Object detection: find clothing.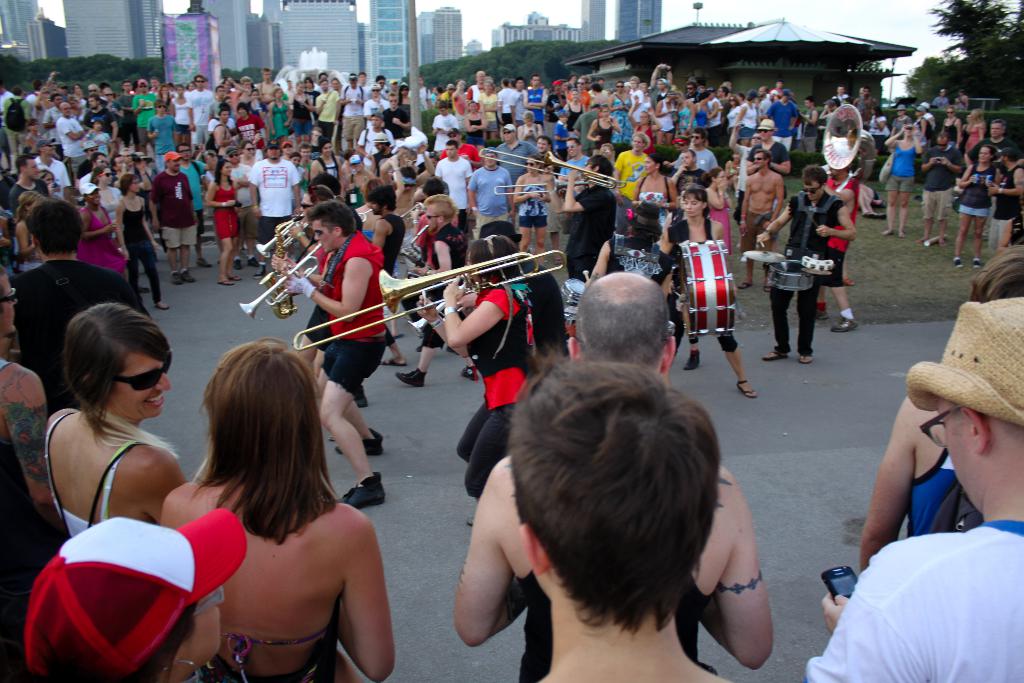
(986, 157, 1023, 253).
